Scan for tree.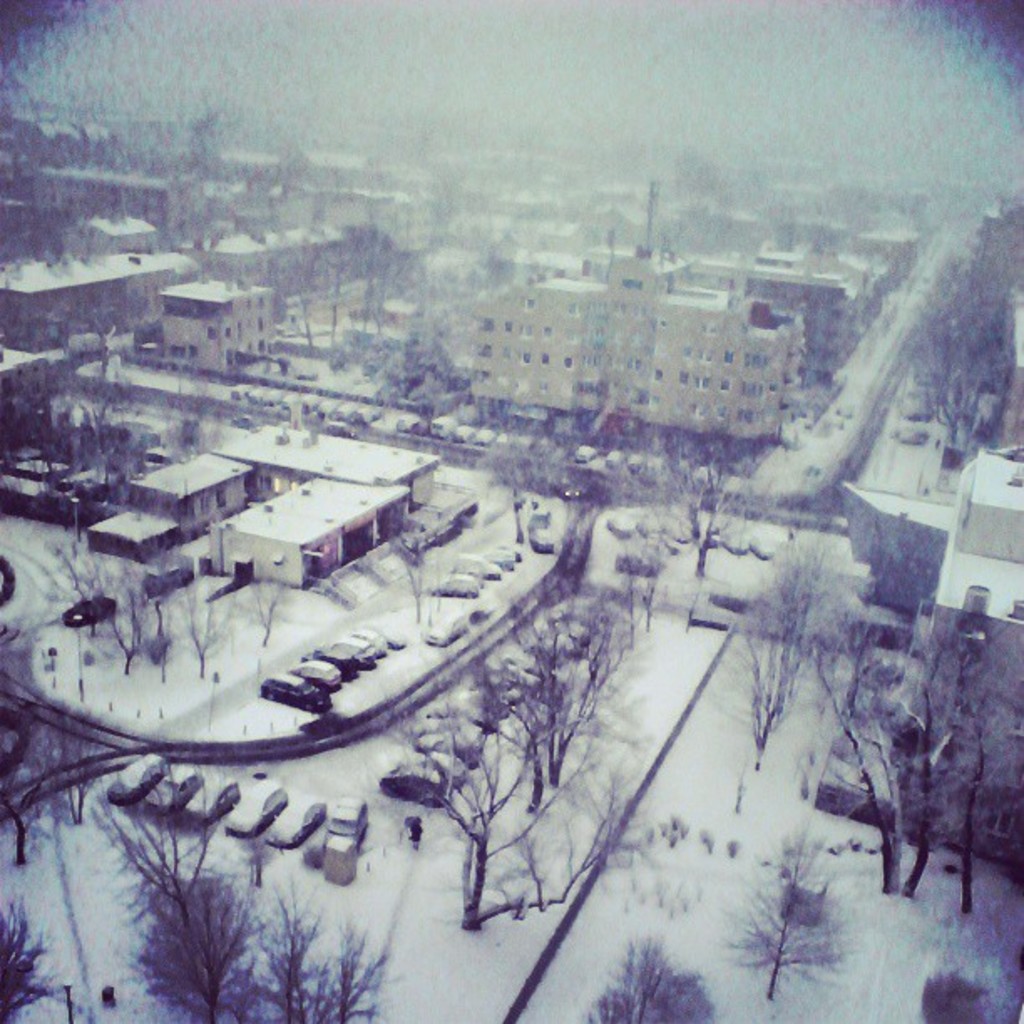
Scan result: bbox(162, 868, 261, 1022).
